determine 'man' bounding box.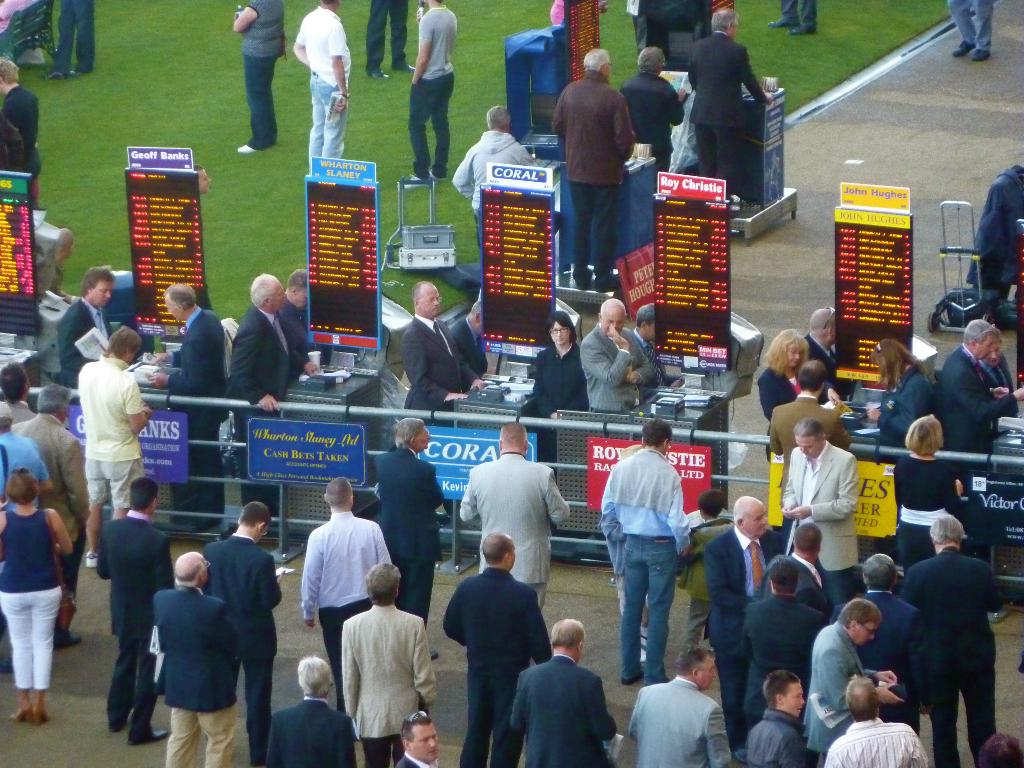
Determined: rect(543, 45, 646, 298).
